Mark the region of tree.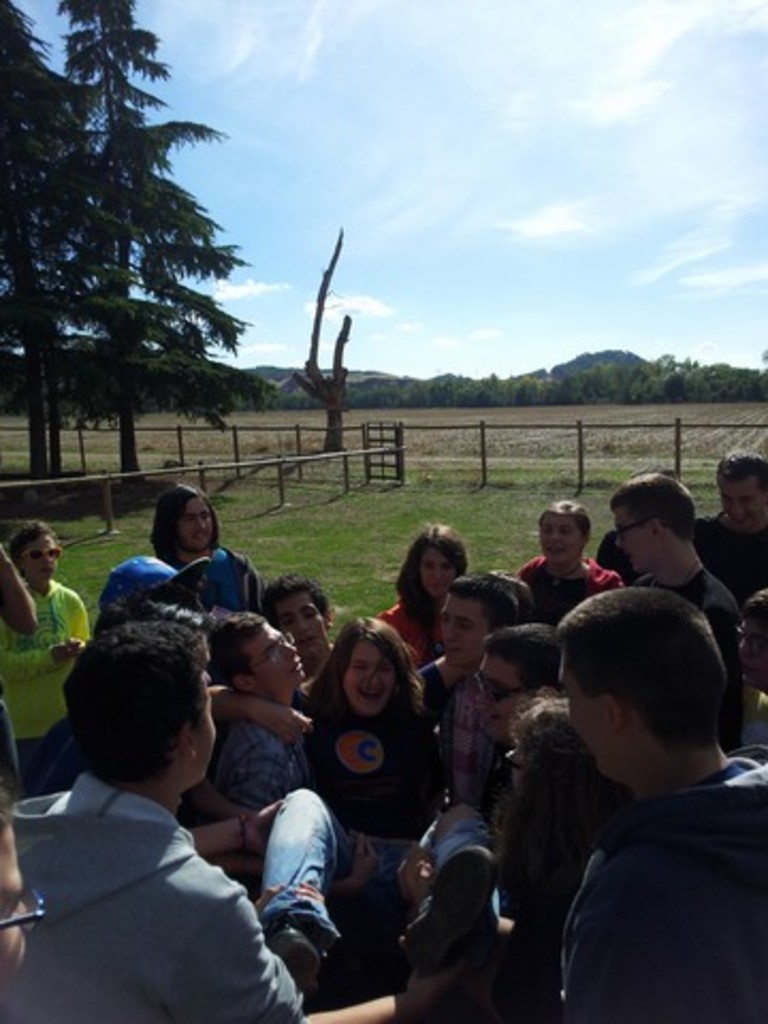
Region: (left=0, top=0, right=277, bottom=497).
